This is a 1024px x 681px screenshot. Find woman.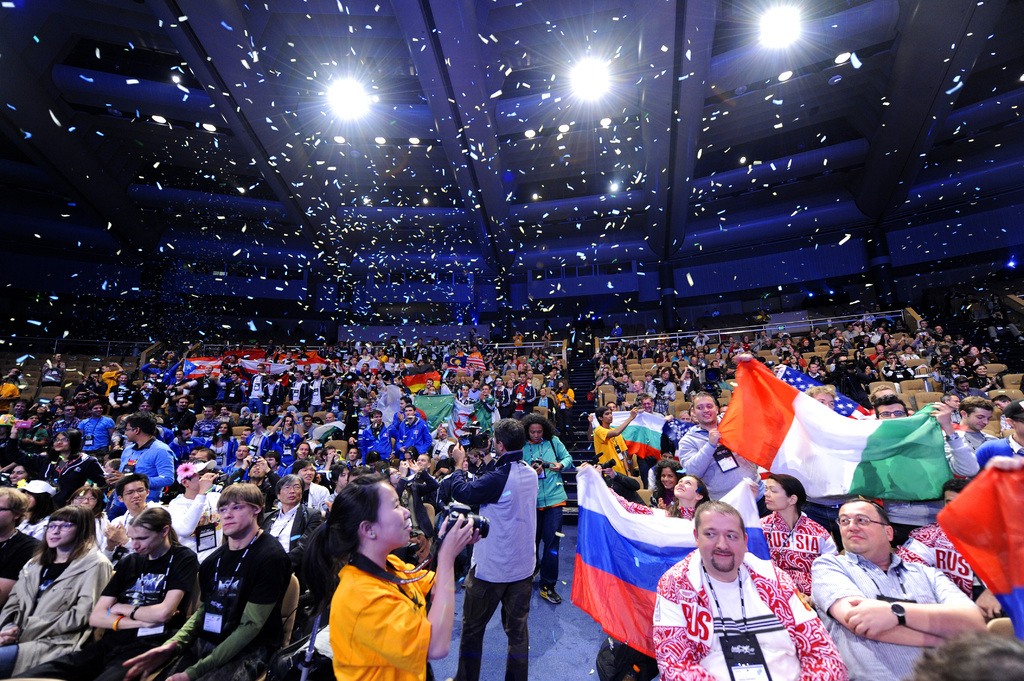
Bounding box: bbox=(301, 472, 479, 680).
